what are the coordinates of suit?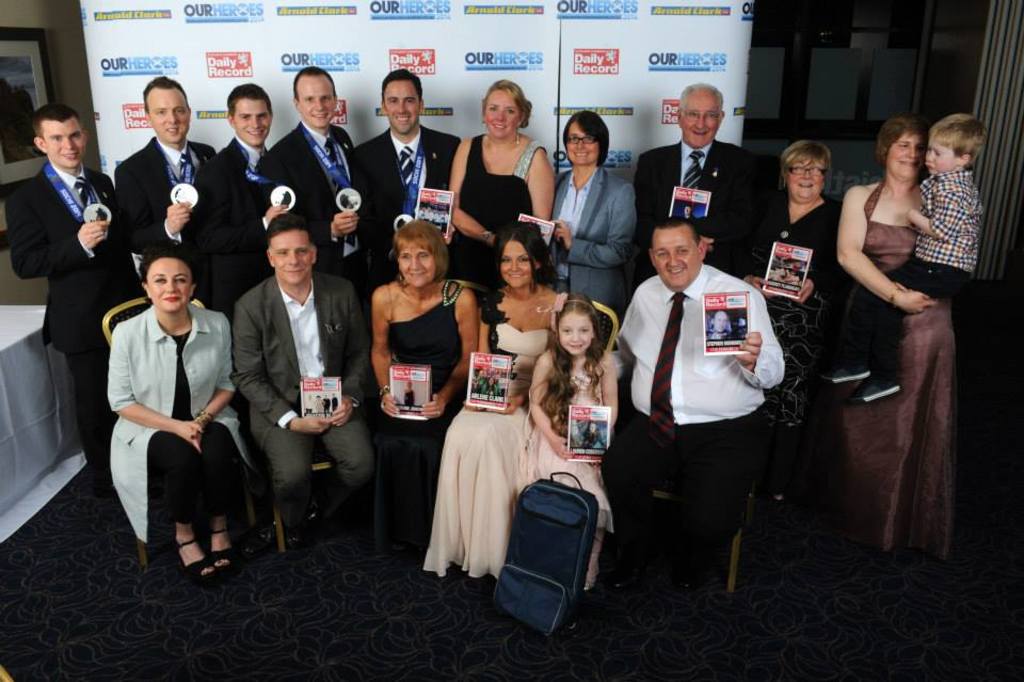
pyautogui.locateOnScreen(14, 112, 134, 487).
